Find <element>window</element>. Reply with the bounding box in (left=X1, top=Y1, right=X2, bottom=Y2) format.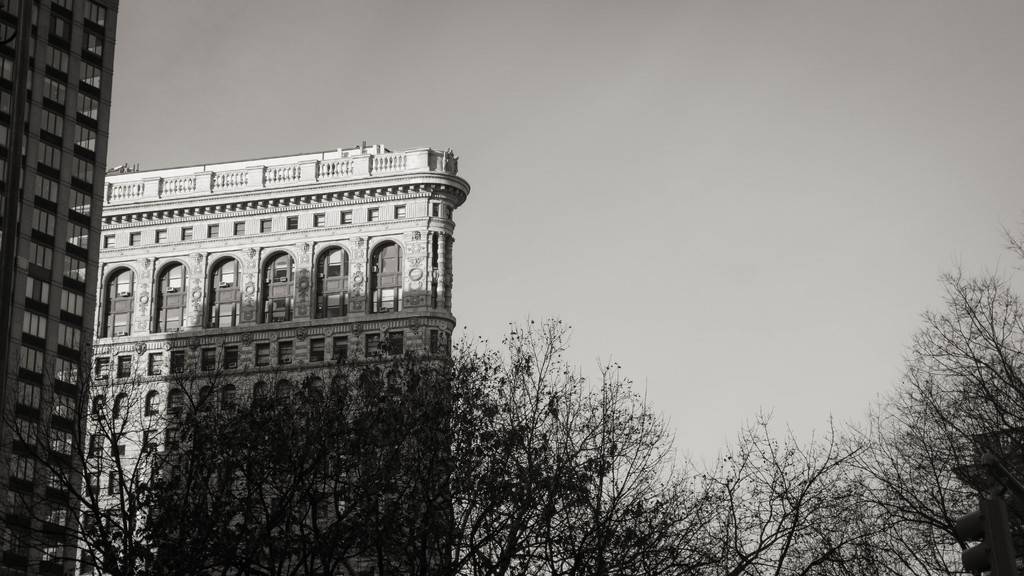
(left=256, top=336, right=269, bottom=366).
